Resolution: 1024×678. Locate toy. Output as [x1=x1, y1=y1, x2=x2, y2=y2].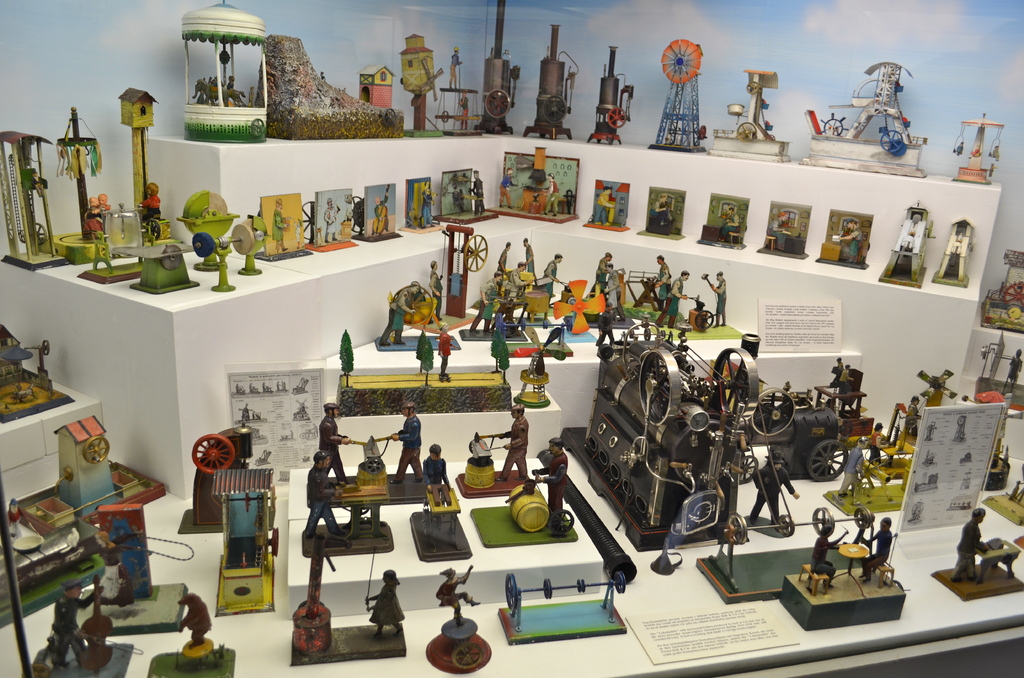
[x1=898, y1=372, x2=950, y2=448].
